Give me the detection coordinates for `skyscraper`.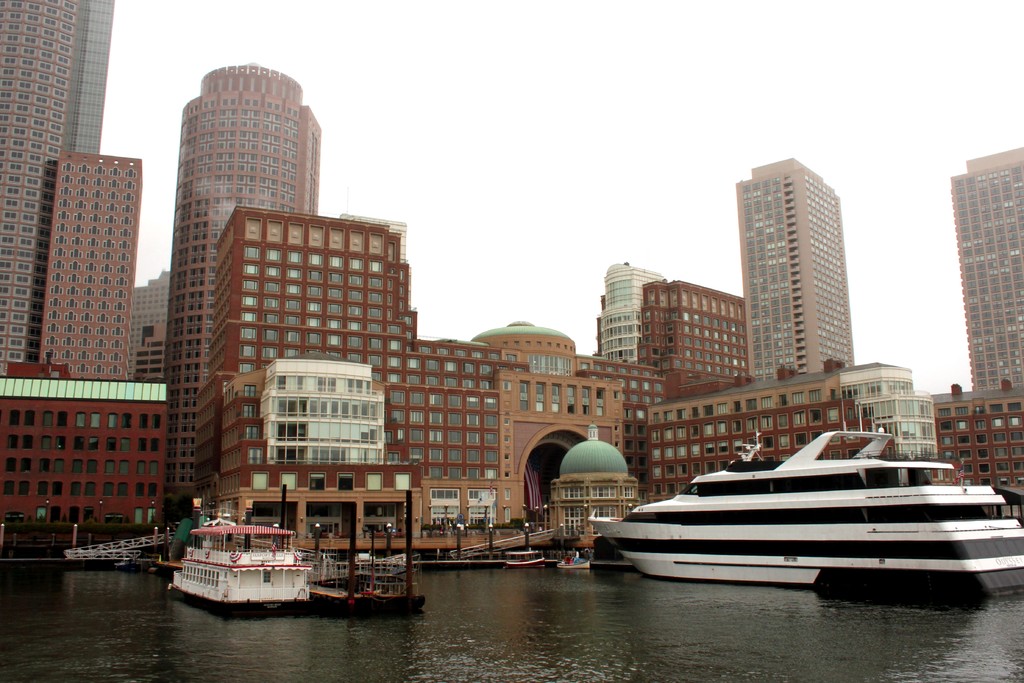
rect(943, 138, 1023, 390).
